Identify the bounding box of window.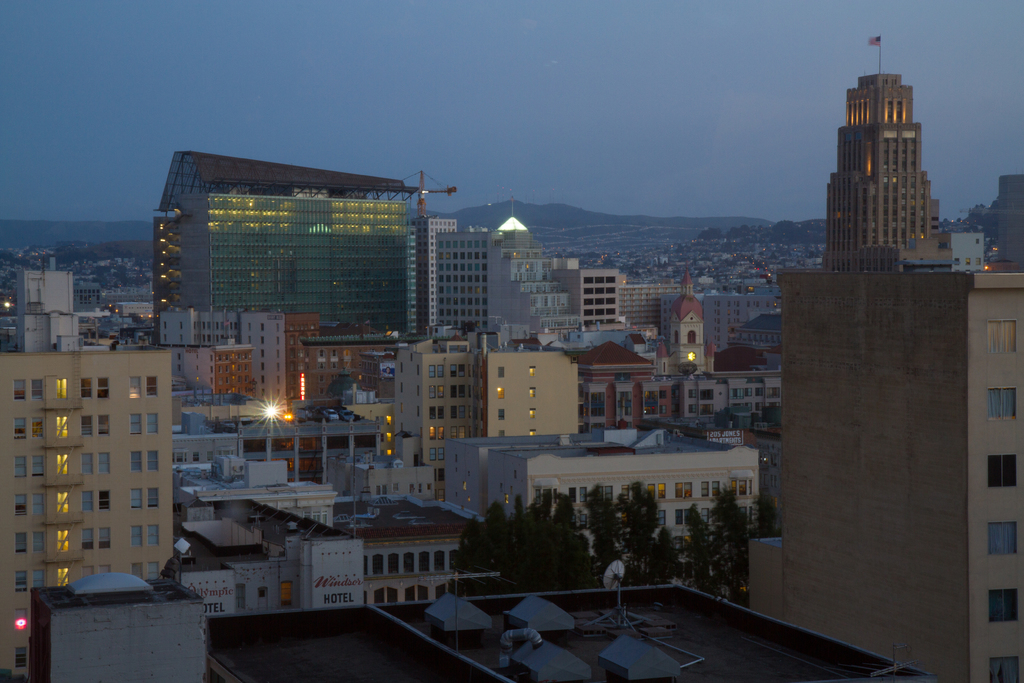
rect(989, 519, 1015, 554).
